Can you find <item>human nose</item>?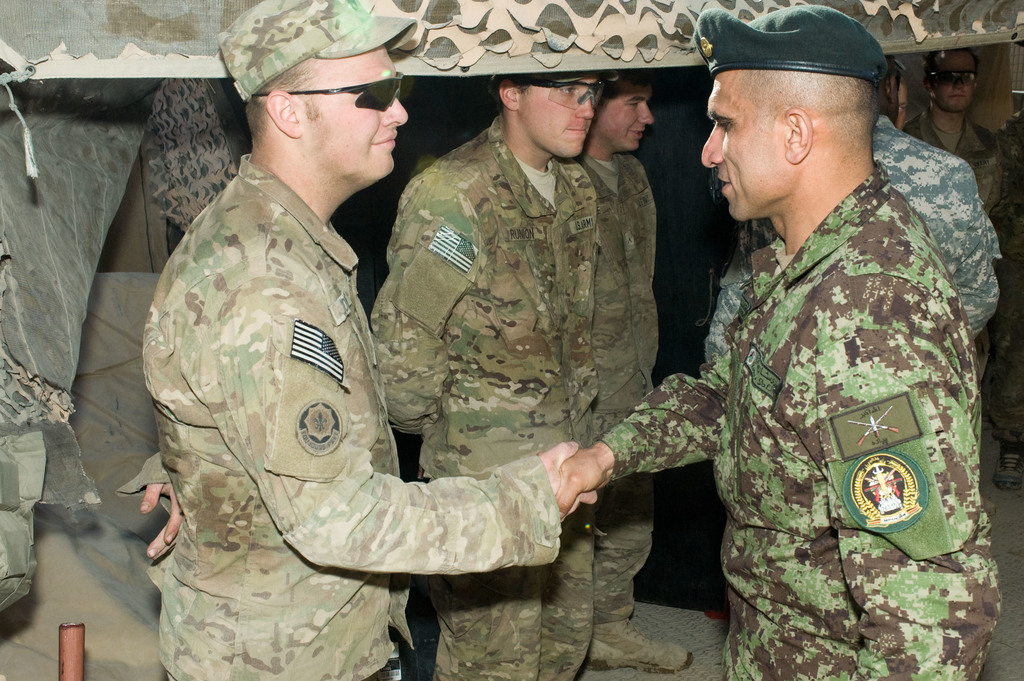
Yes, bounding box: <region>380, 97, 408, 124</region>.
